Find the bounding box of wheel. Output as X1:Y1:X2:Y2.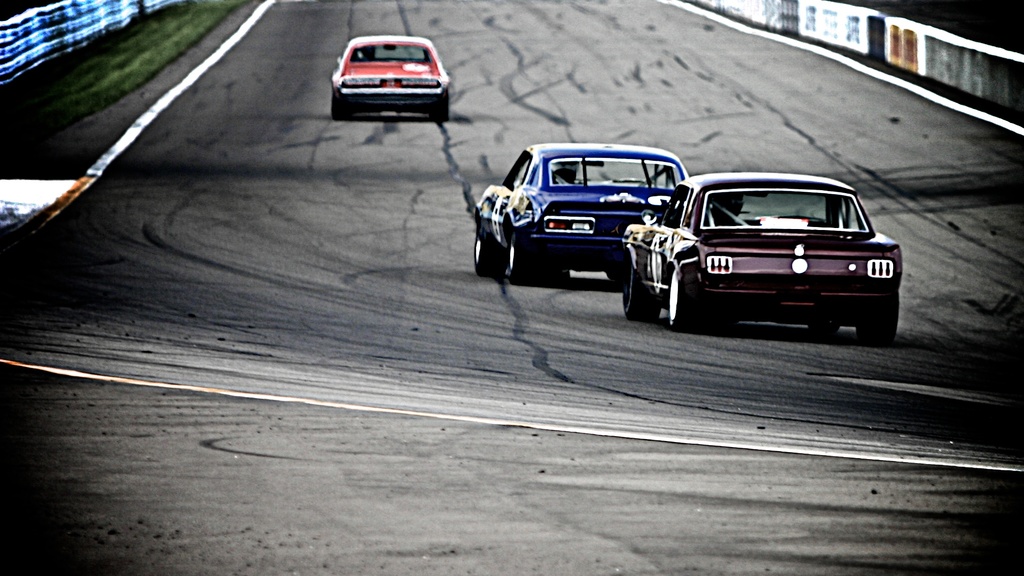
810:323:838:334.
